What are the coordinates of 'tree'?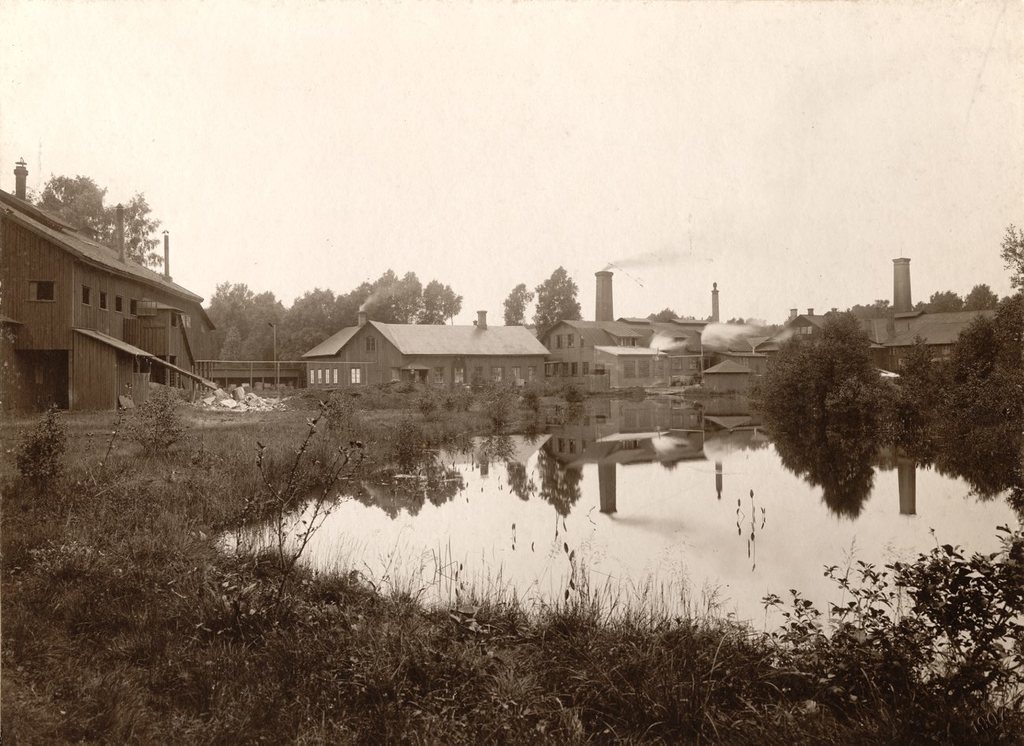
x1=503, y1=277, x2=530, y2=330.
